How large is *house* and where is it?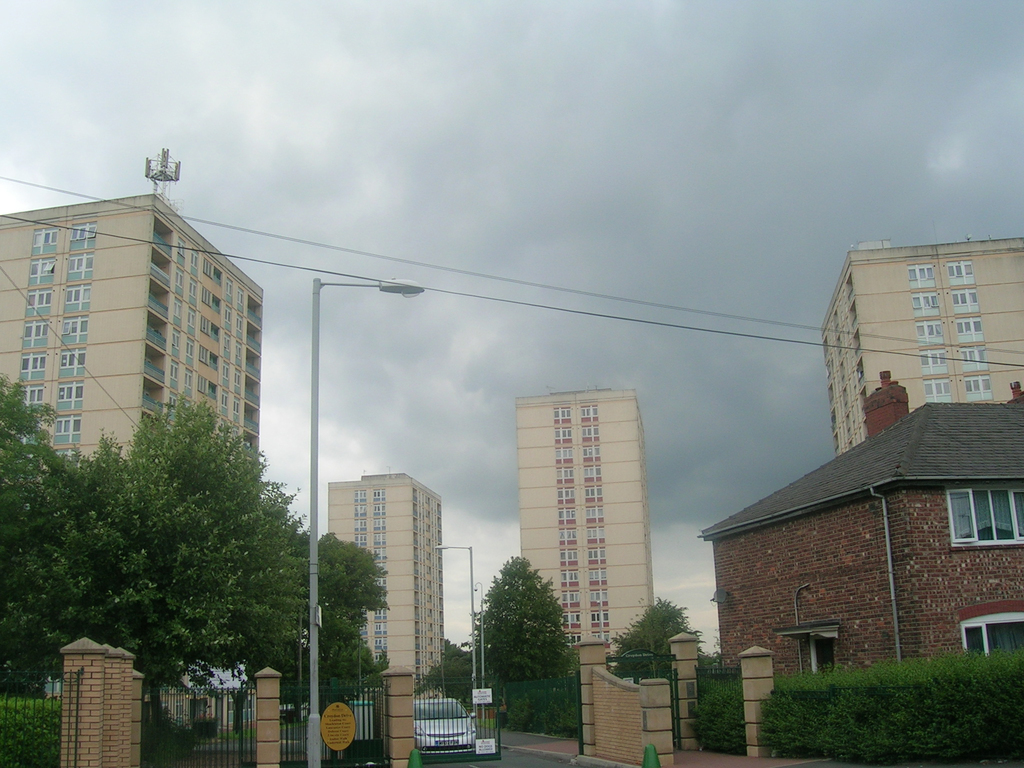
Bounding box: <bbox>513, 381, 662, 669</bbox>.
